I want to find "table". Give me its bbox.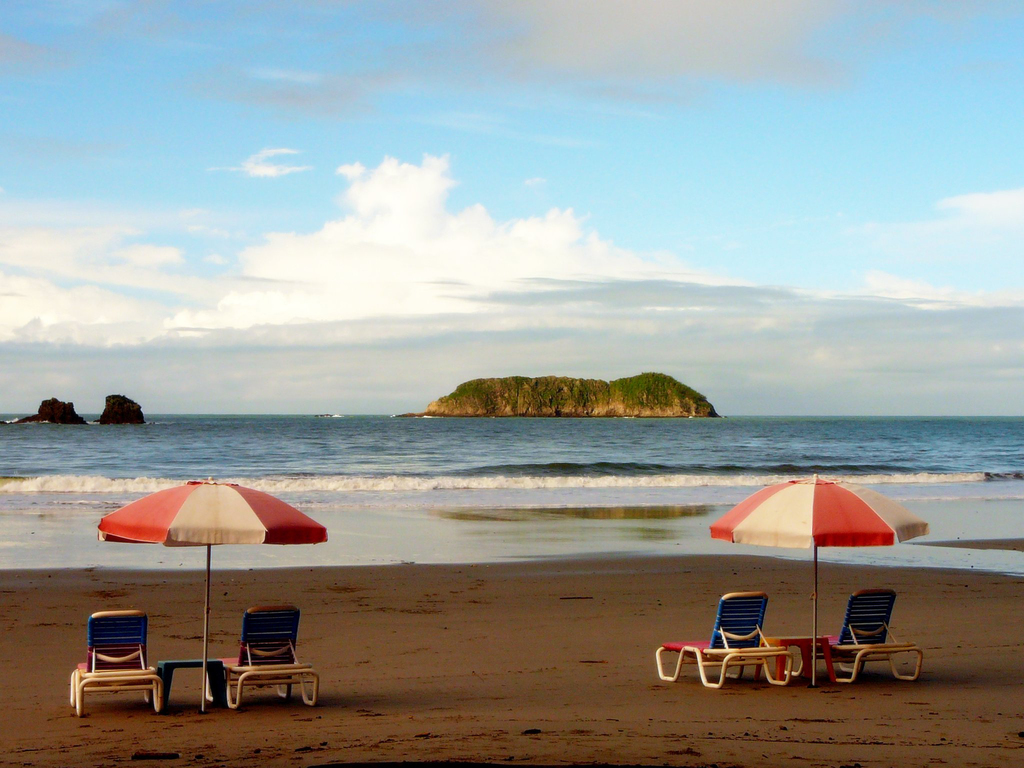
bbox=[143, 659, 227, 714].
